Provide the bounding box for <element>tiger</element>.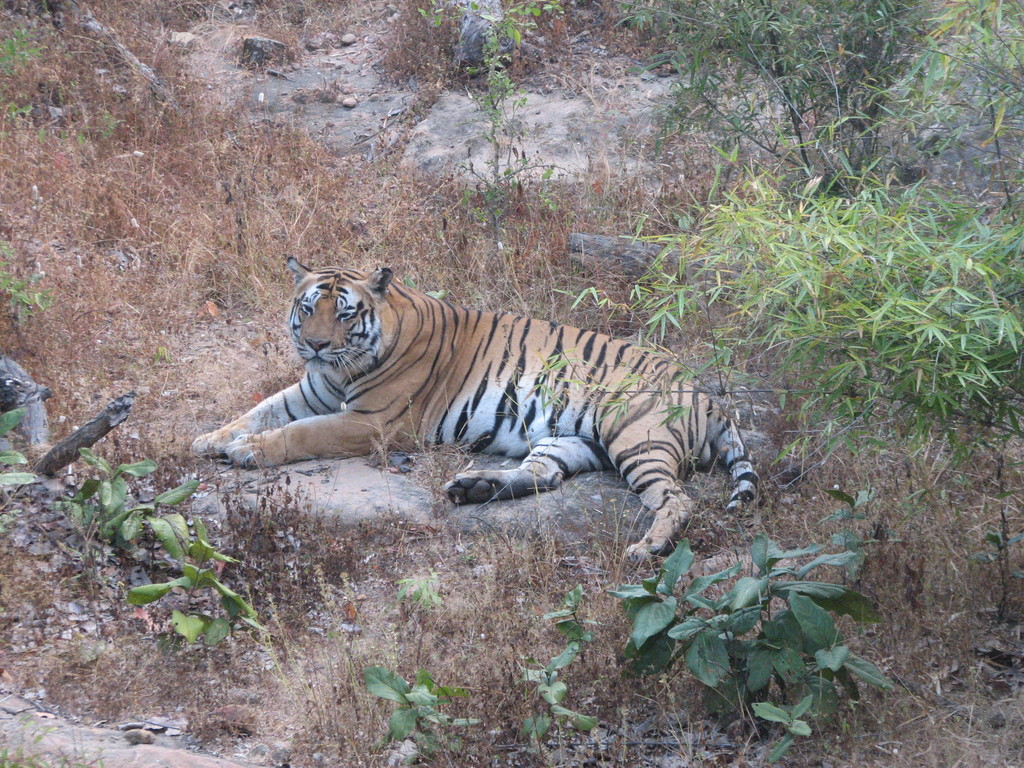
[x1=186, y1=255, x2=757, y2=560].
